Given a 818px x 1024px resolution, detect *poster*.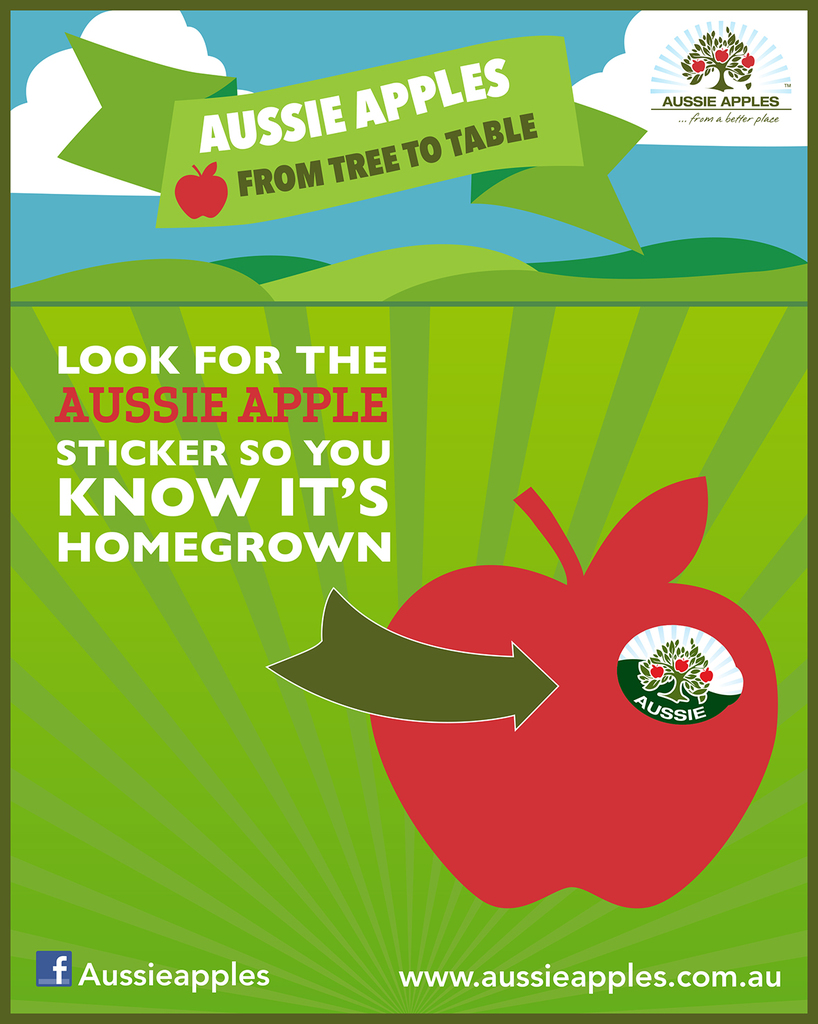
x1=0 y1=0 x2=817 y2=1023.
